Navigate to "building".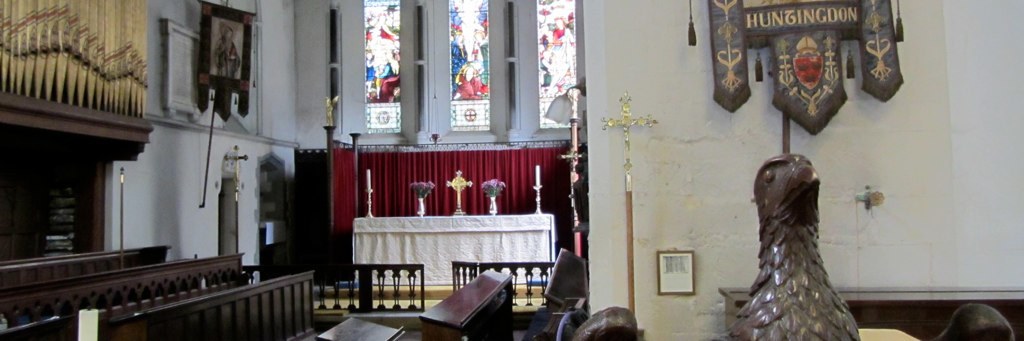
Navigation target: select_region(0, 0, 1023, 340).
